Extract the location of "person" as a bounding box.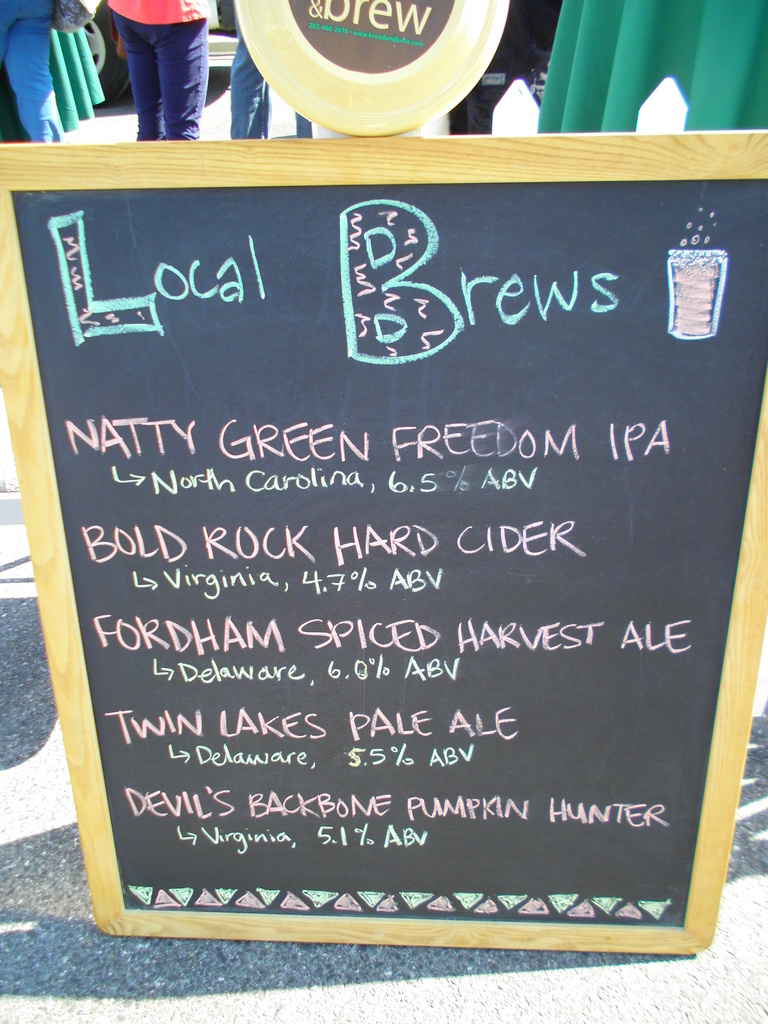
select_region(92, 0, 225, 138).
